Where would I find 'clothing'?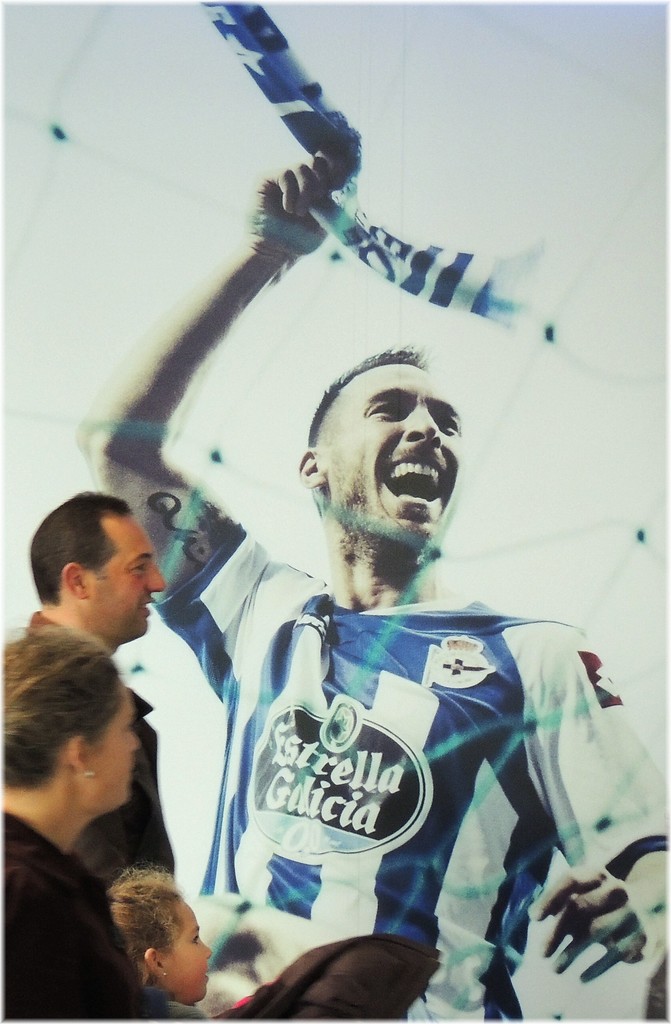
At BBox(20, 609, 177, 893).
